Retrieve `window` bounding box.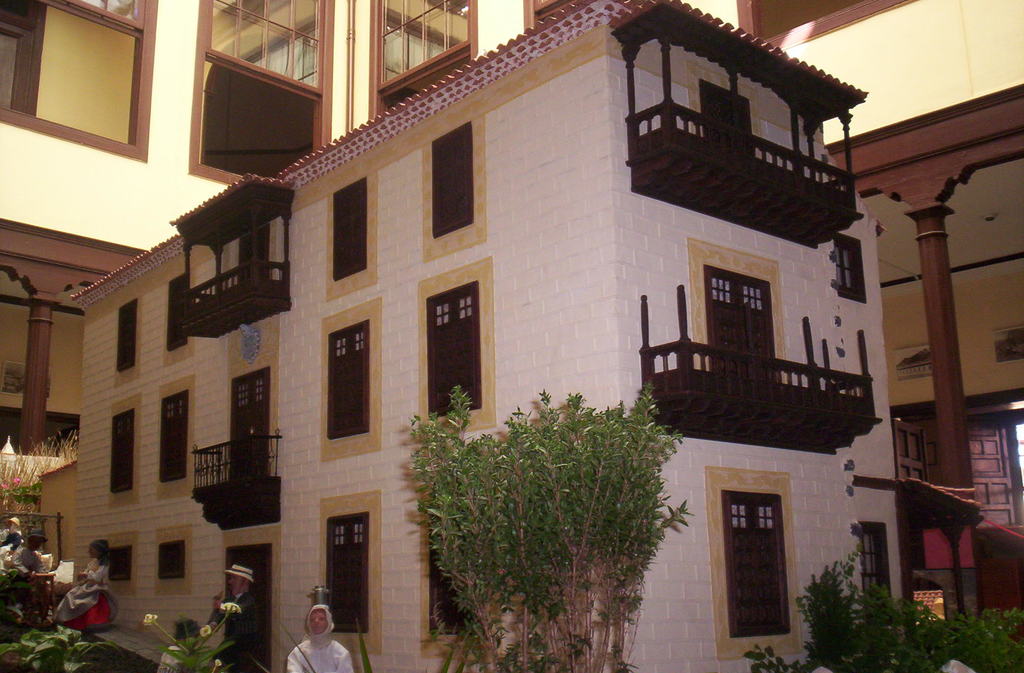
Bounding box: BBox(326, 175, 375, 276).
